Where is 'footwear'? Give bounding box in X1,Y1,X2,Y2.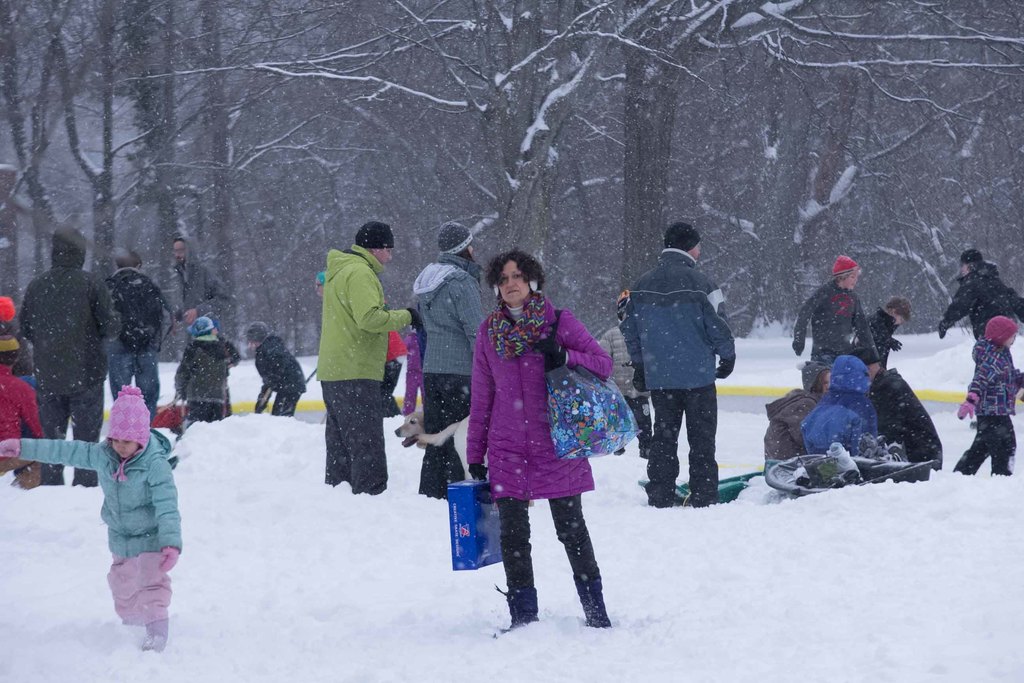
495,581,542,637.
